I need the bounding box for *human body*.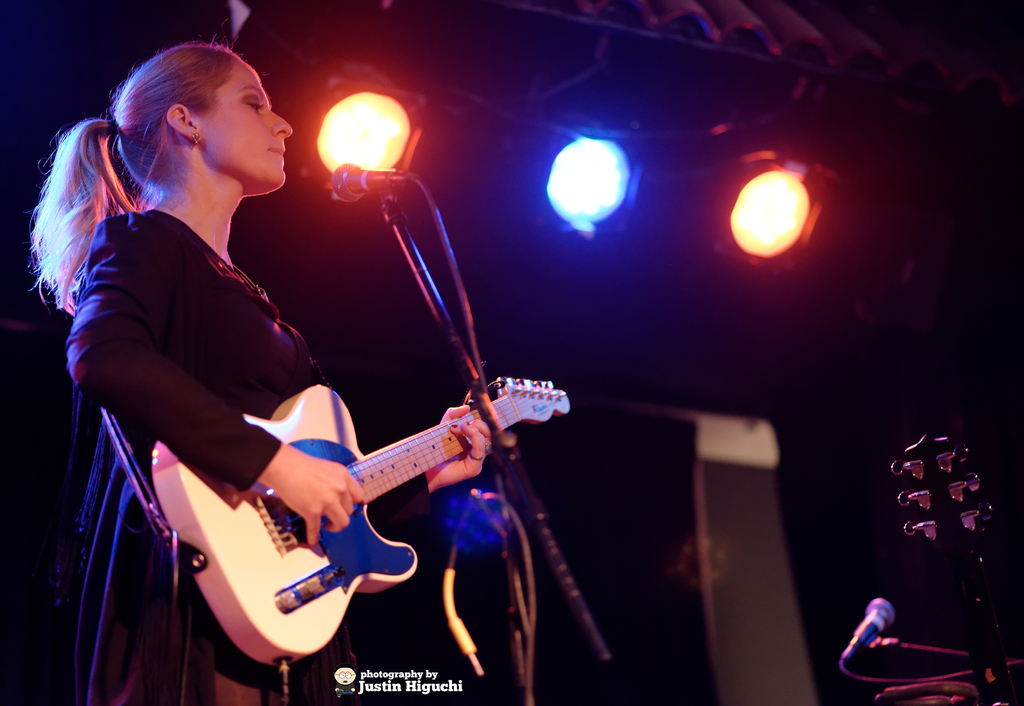
Here it is: left=37, top=33, right=397, bottom=700.
